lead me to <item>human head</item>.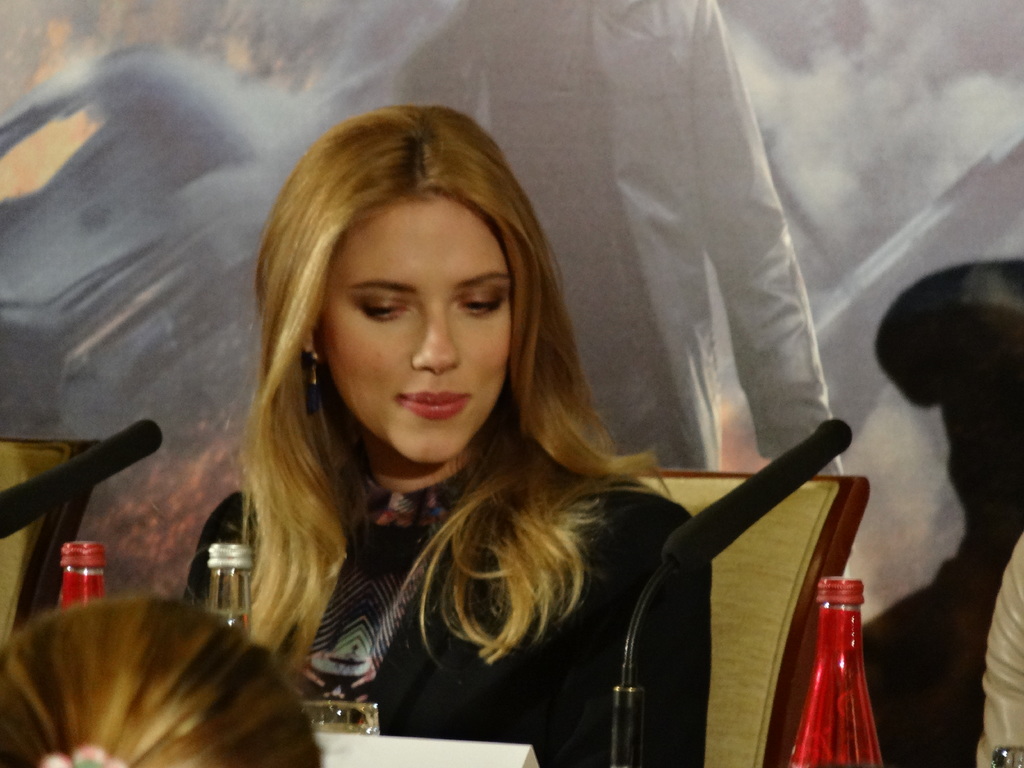
Lead to locate(0, 600, 321, 767).
